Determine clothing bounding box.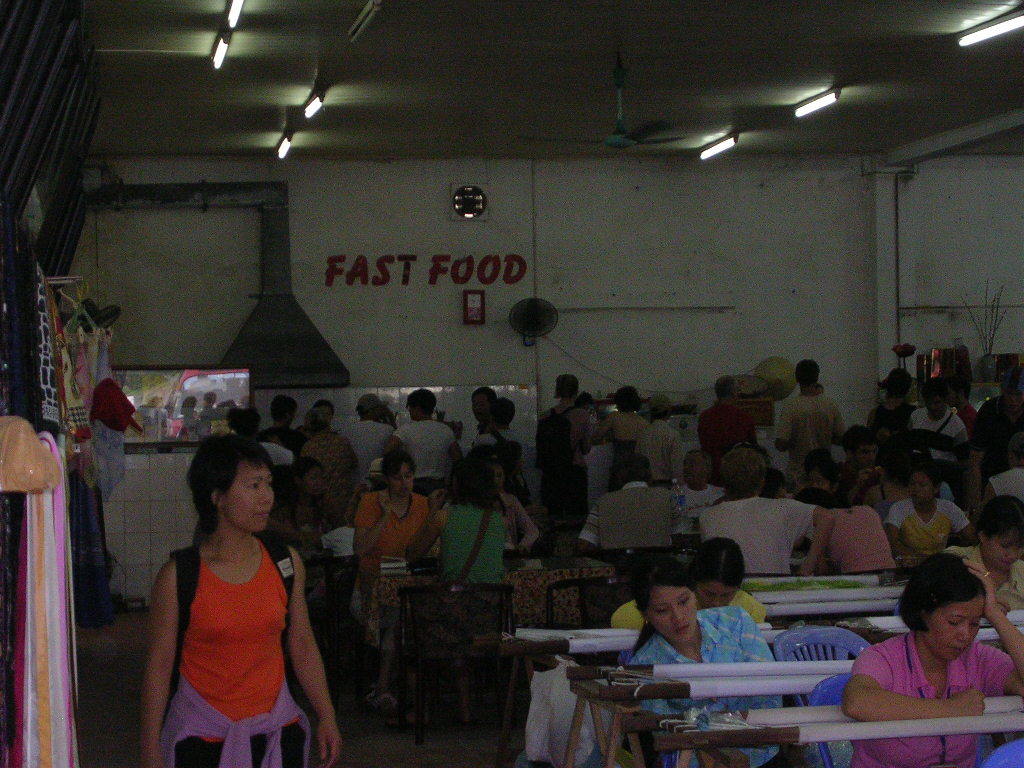
Determined: <region>605, 588, 767, 627</region>.
